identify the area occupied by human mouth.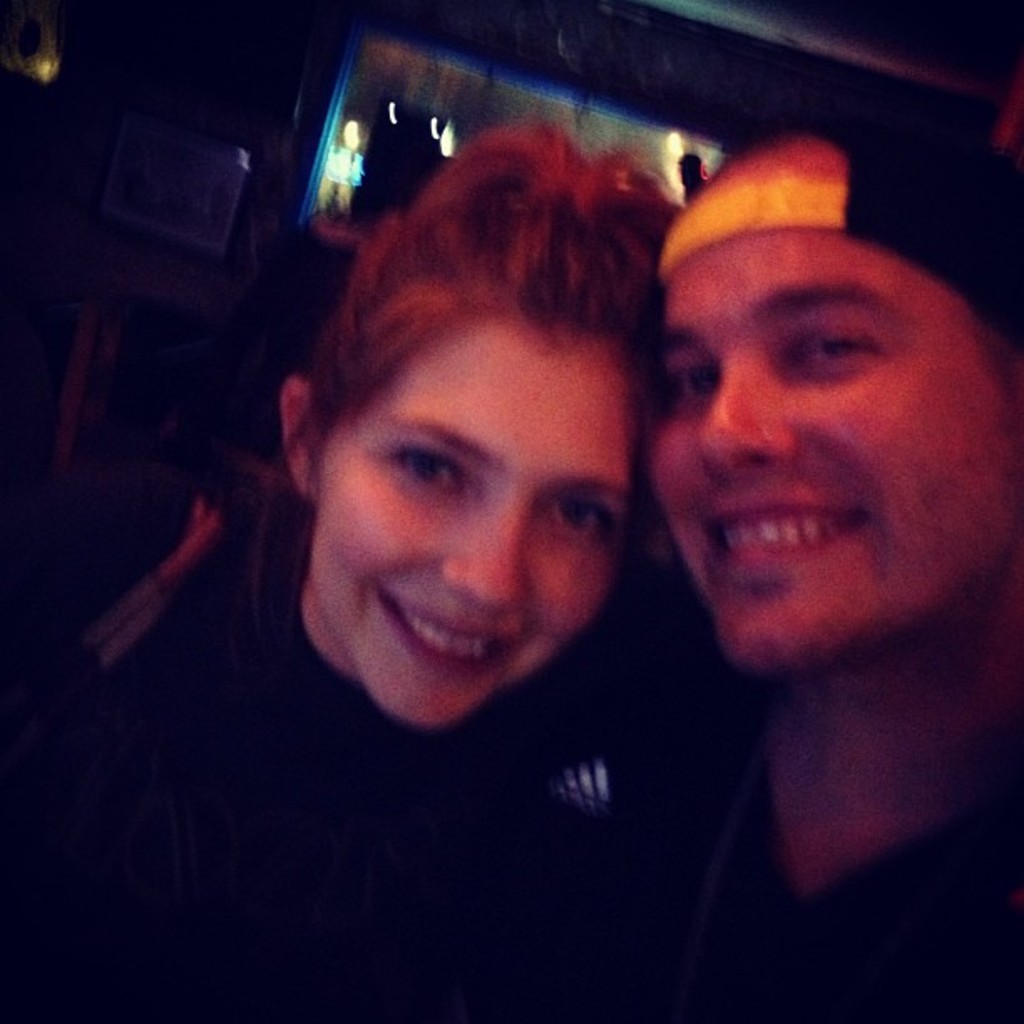
Area: [x1=701, y1=475, x2=867, y2=594].
